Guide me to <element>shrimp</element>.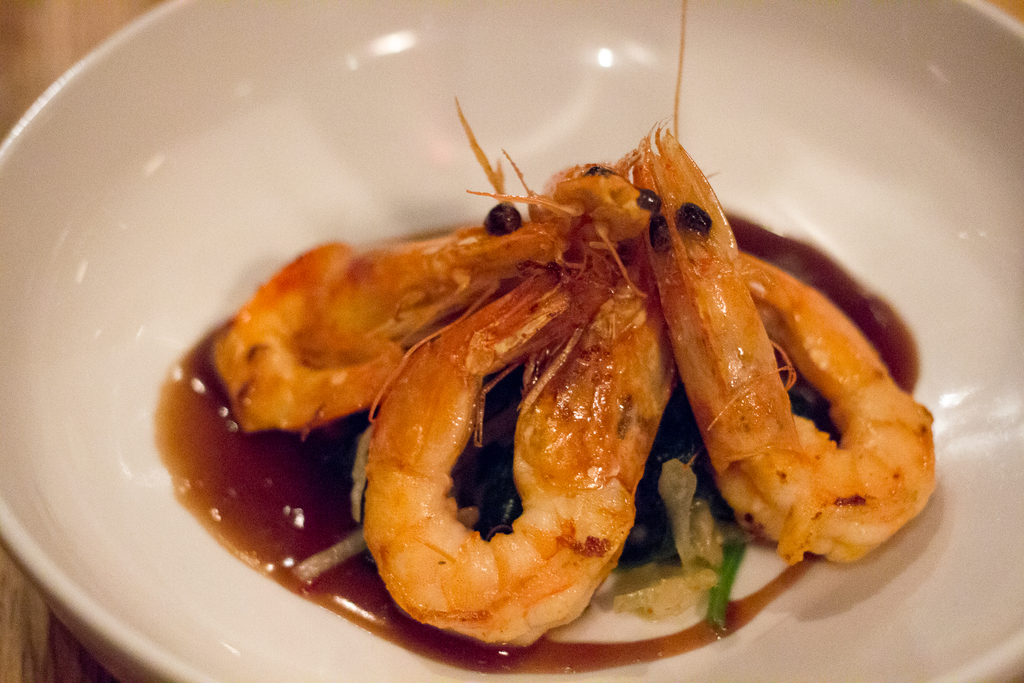
Guidance: (left=357, top=227, right=675, bottom=652).
